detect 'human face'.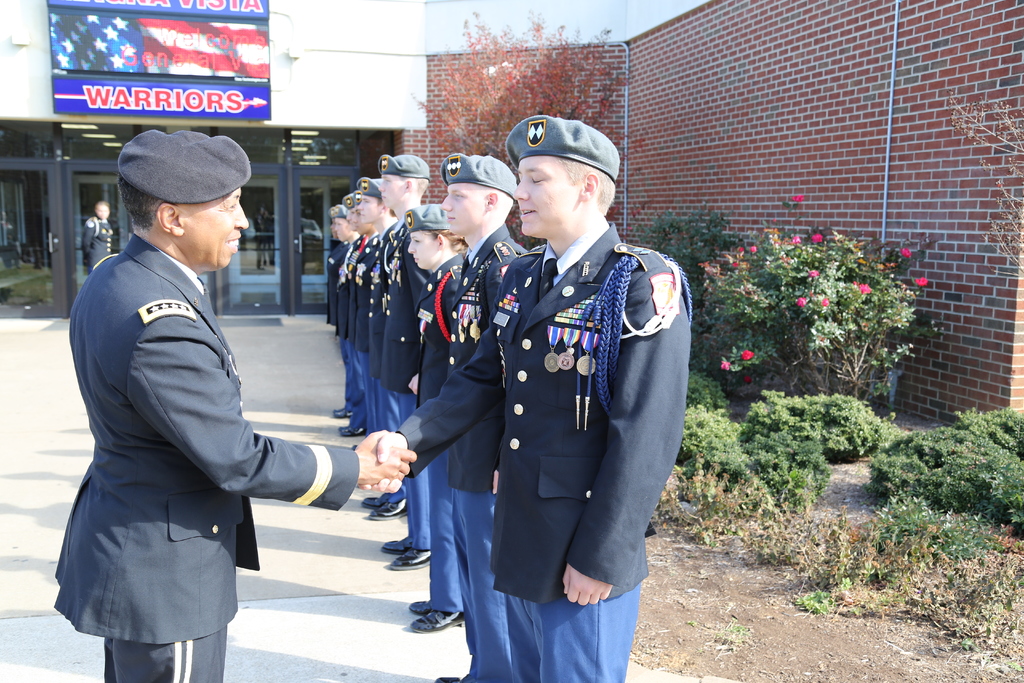
Detected at x1=359 y1=195 x2=380 y2=226.
